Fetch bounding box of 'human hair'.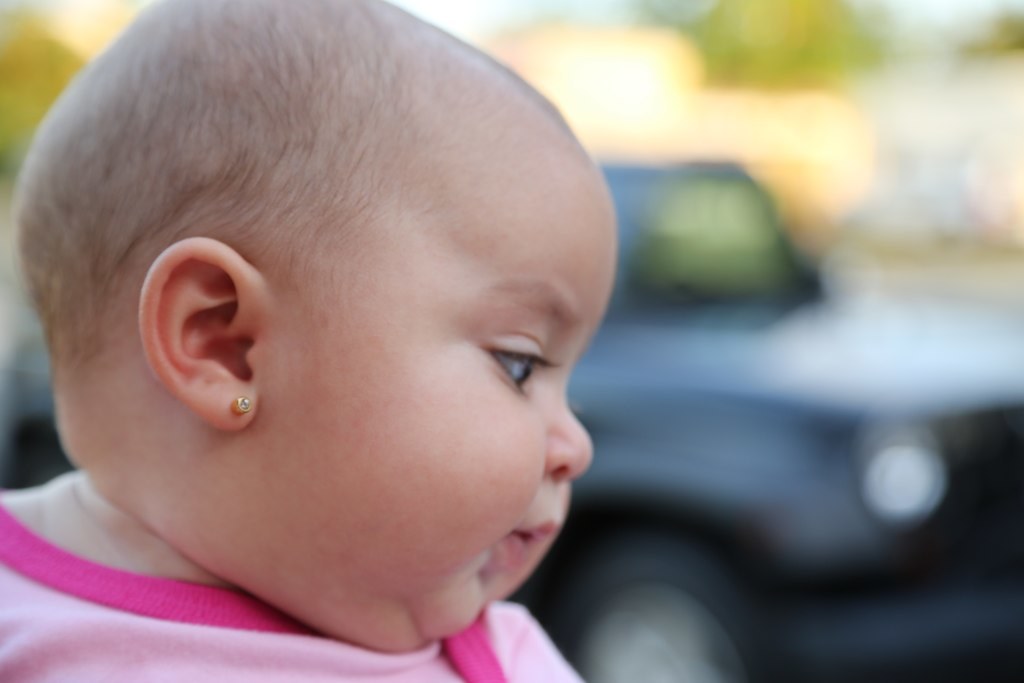
Bbox: box(9, 0, 456, 373).
